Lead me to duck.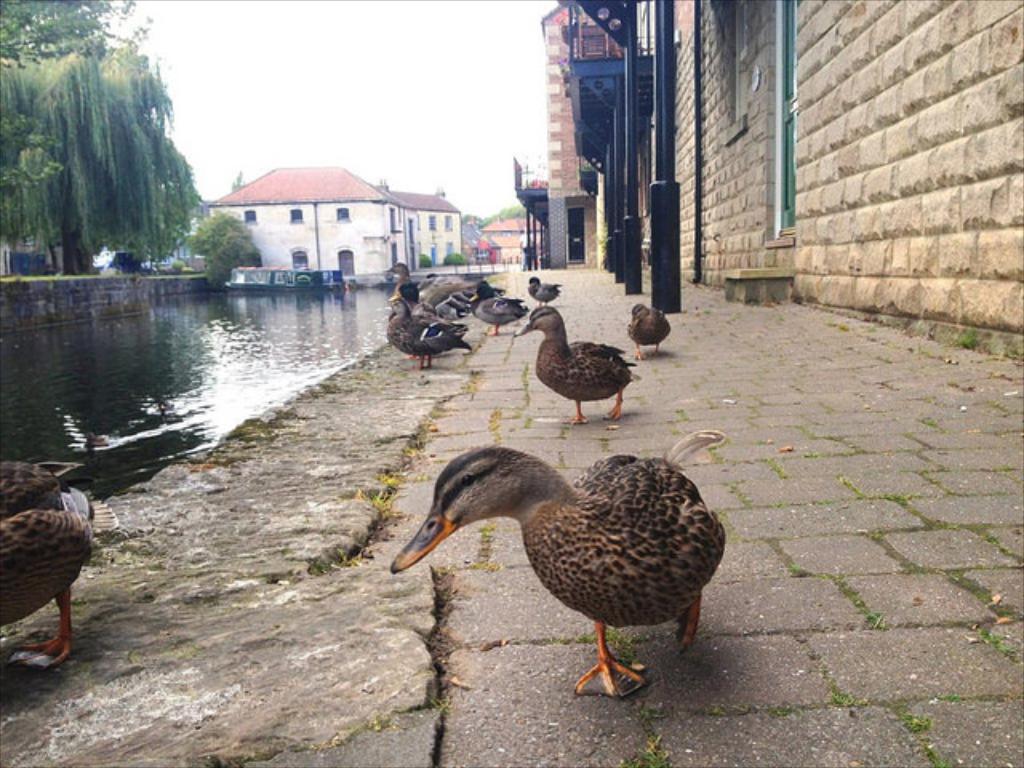
Lead to detection(526, 270, 560, 310).
